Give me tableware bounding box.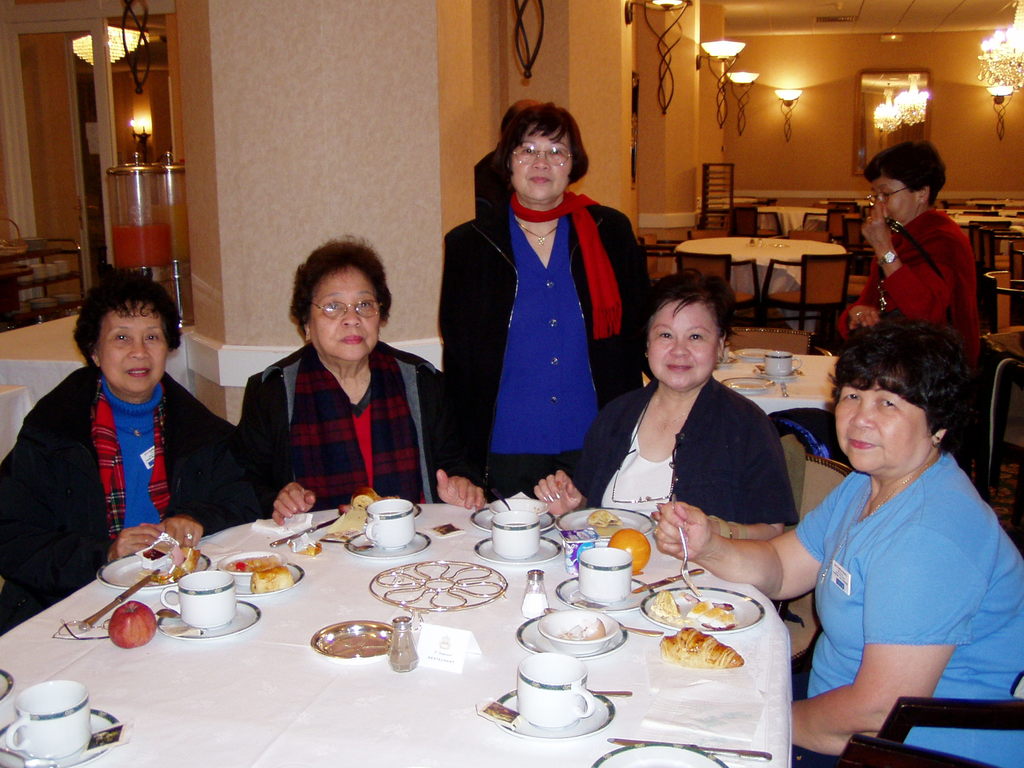
{"left": 758, "top": 346, "right": 803, "bottom": 376}.
